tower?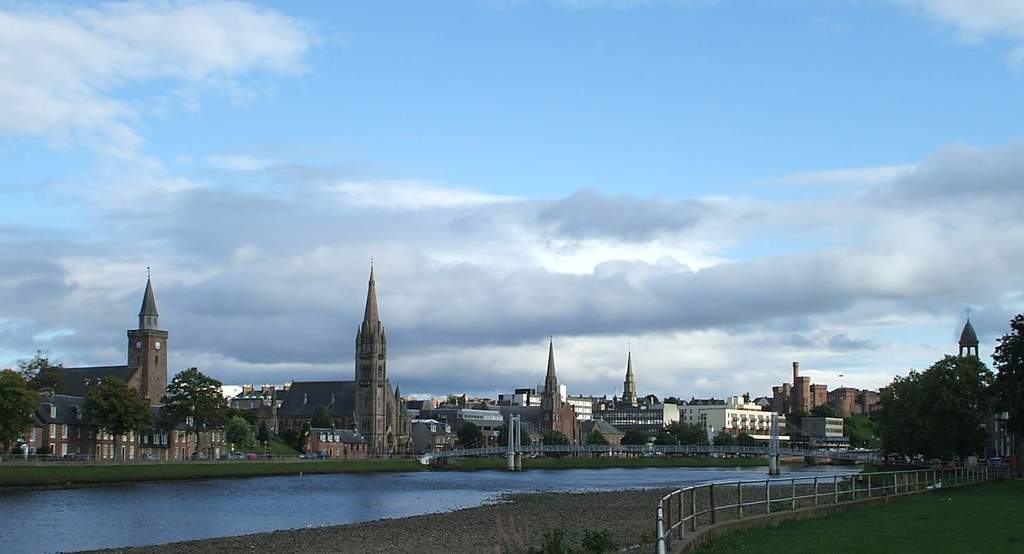
(left=540, top=332, right=572, bottom=418)
